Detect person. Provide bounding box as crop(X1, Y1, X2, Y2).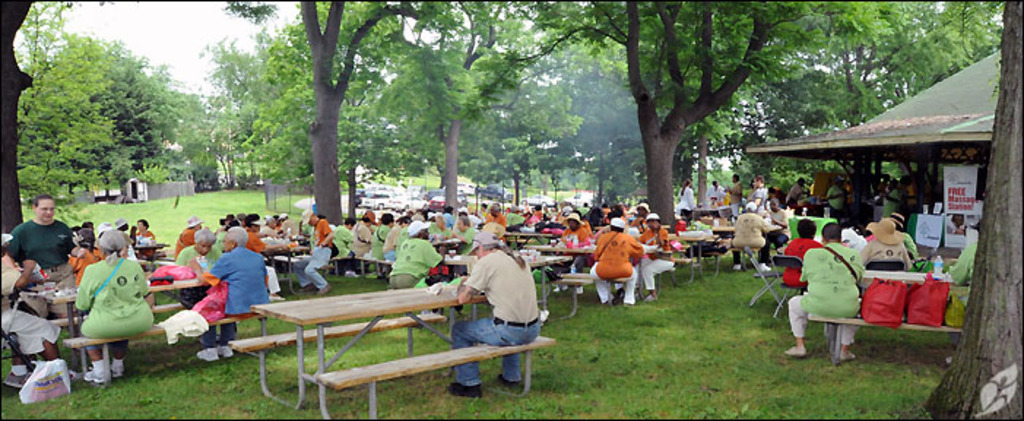
crop(74, 234, 153, 387).
